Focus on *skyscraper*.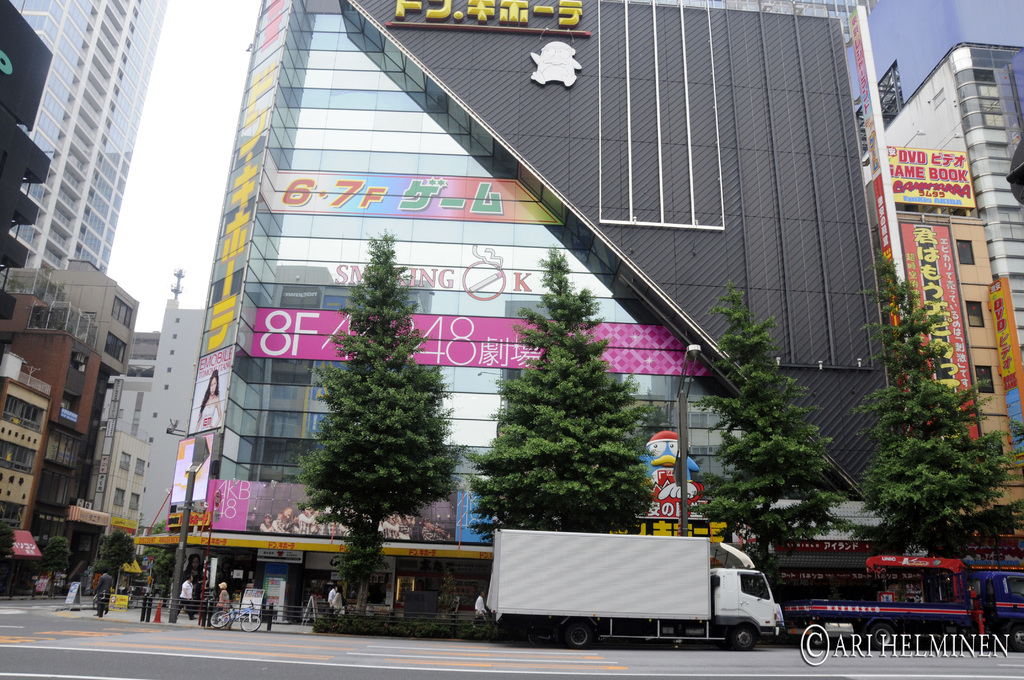
Focused at [left=884, top=36, right=1023, bottom=460].
